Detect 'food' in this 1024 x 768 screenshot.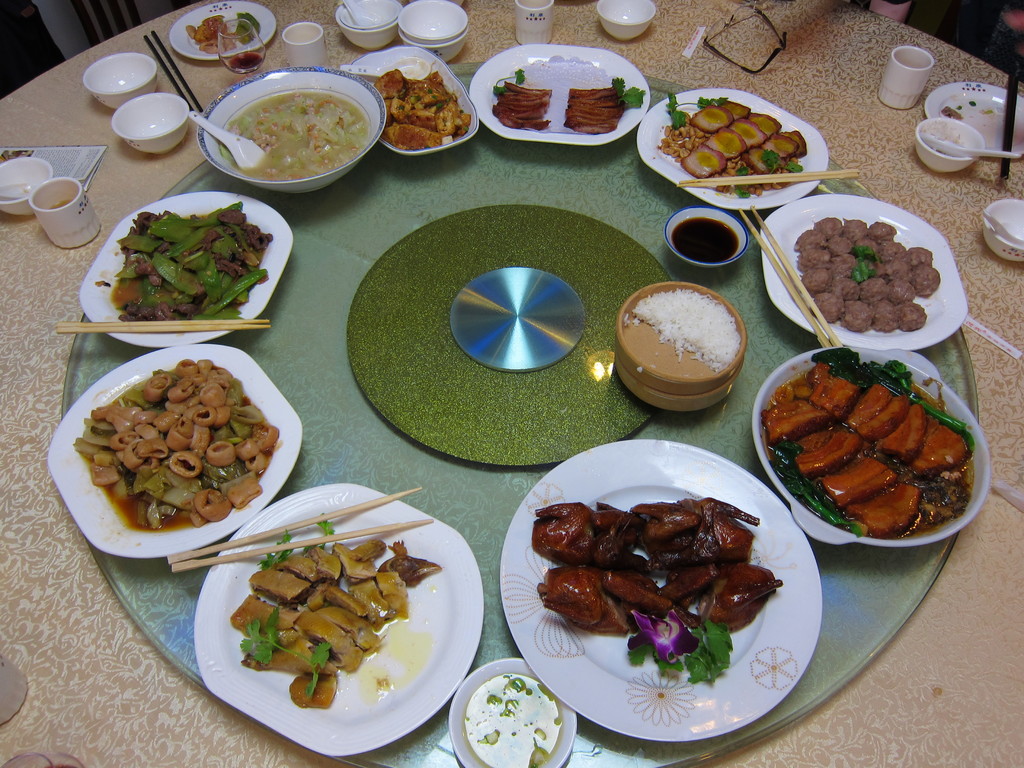
Detection: {"x1": 762, "y1": 345, "x2": 980, "y2": 541}.
